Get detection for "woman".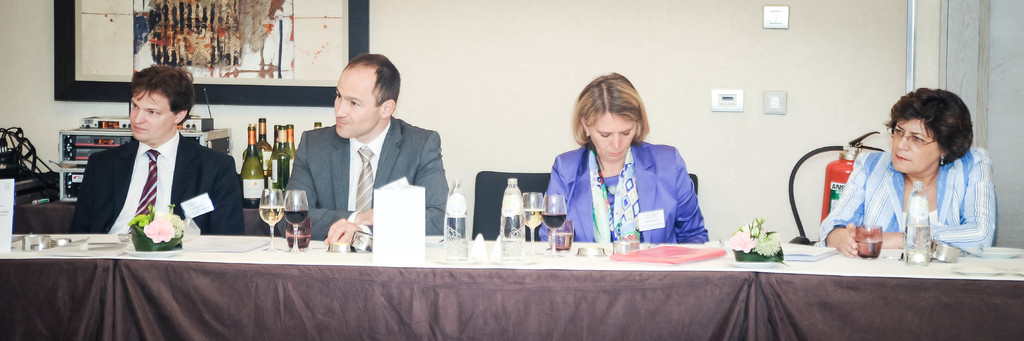
Detection: <box>538,72,708,234</box>.
